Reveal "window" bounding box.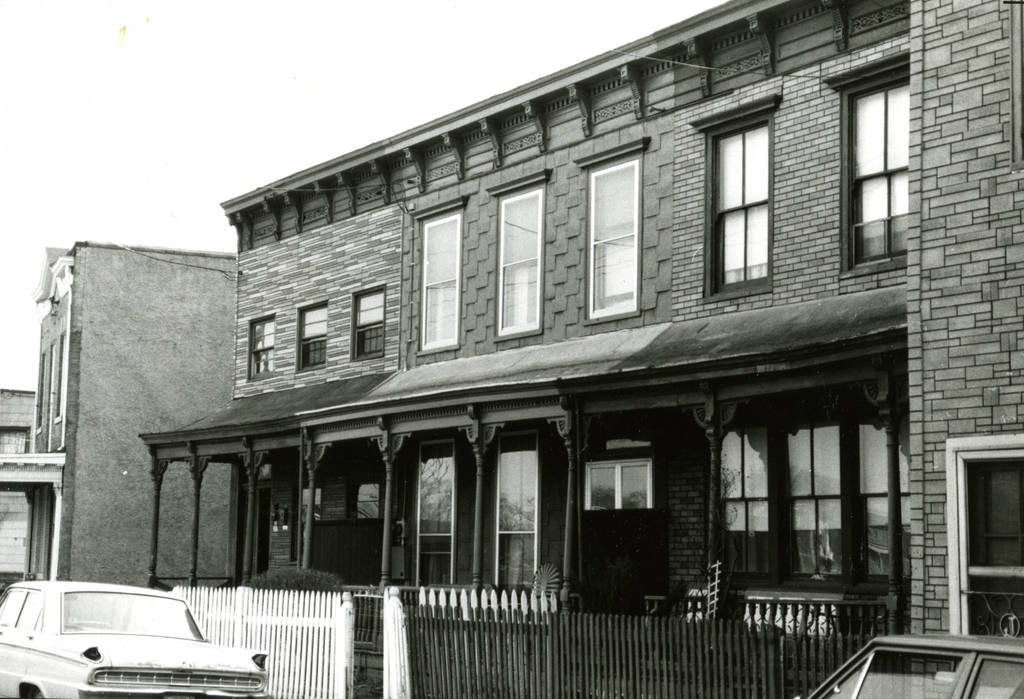
Revealed: {"left": 822, "top": 52, "right": 910, "bottom": 278}.
